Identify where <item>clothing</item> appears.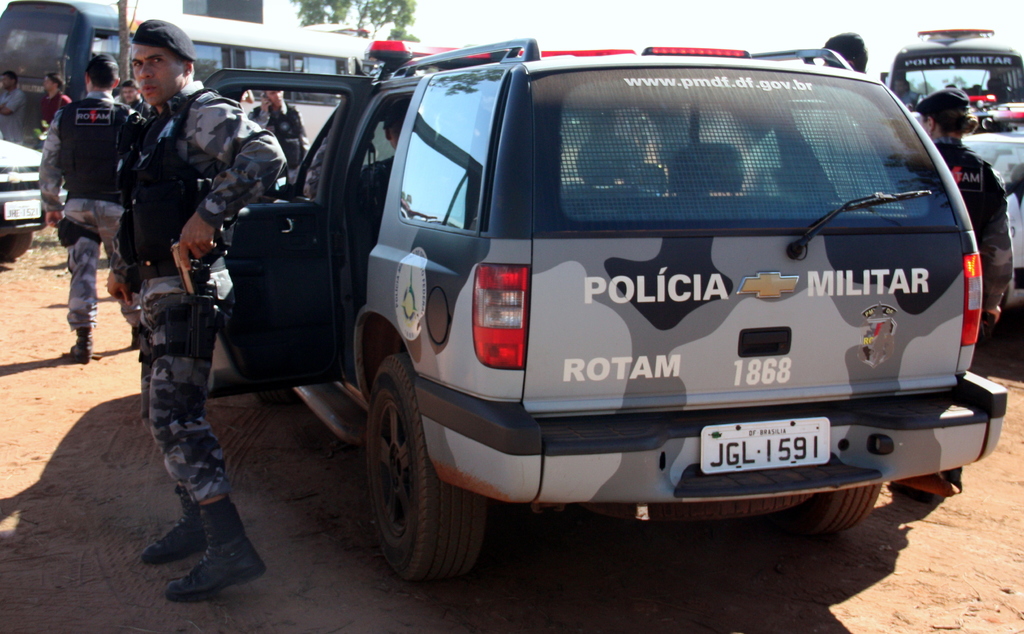
Appears at BBox(37, 49, 132, 327).
